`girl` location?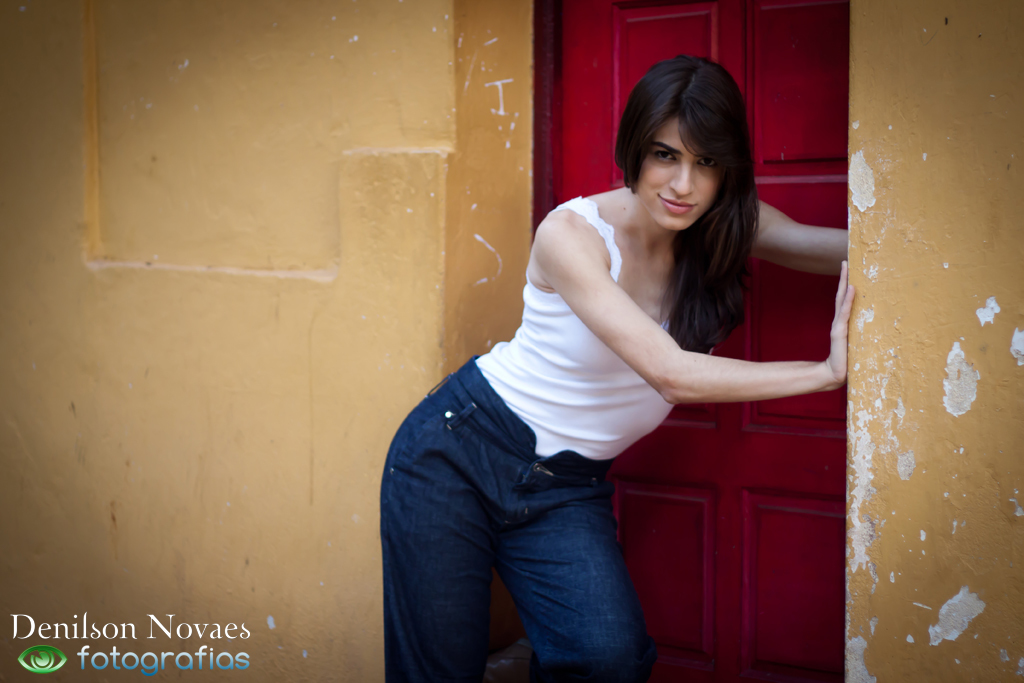
(x1=377, y1=45, x2=848, y2=682)
